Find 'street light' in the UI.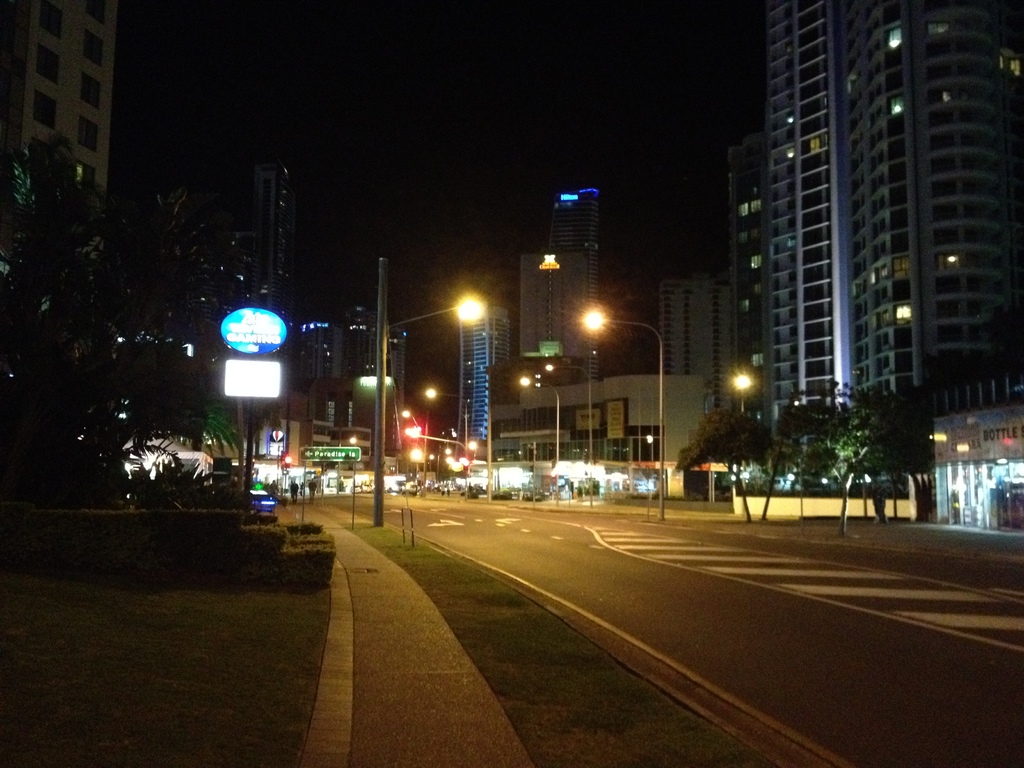
UI element at crop(578, 310, 665, 523).
